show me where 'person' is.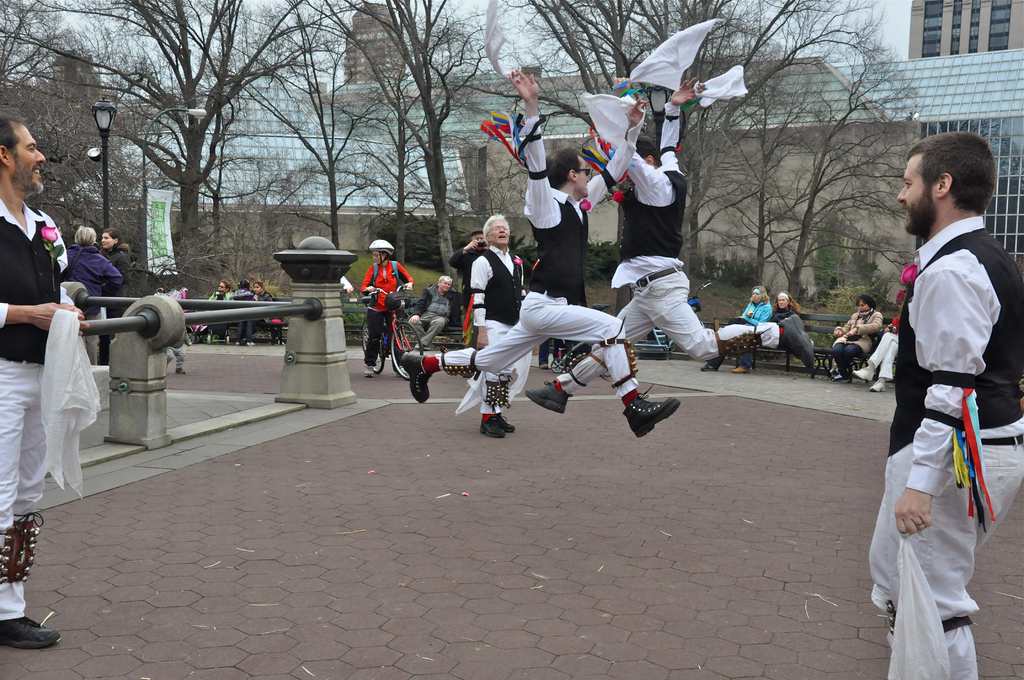
'person' is at <region>770, 289, 808, 320</region>.
